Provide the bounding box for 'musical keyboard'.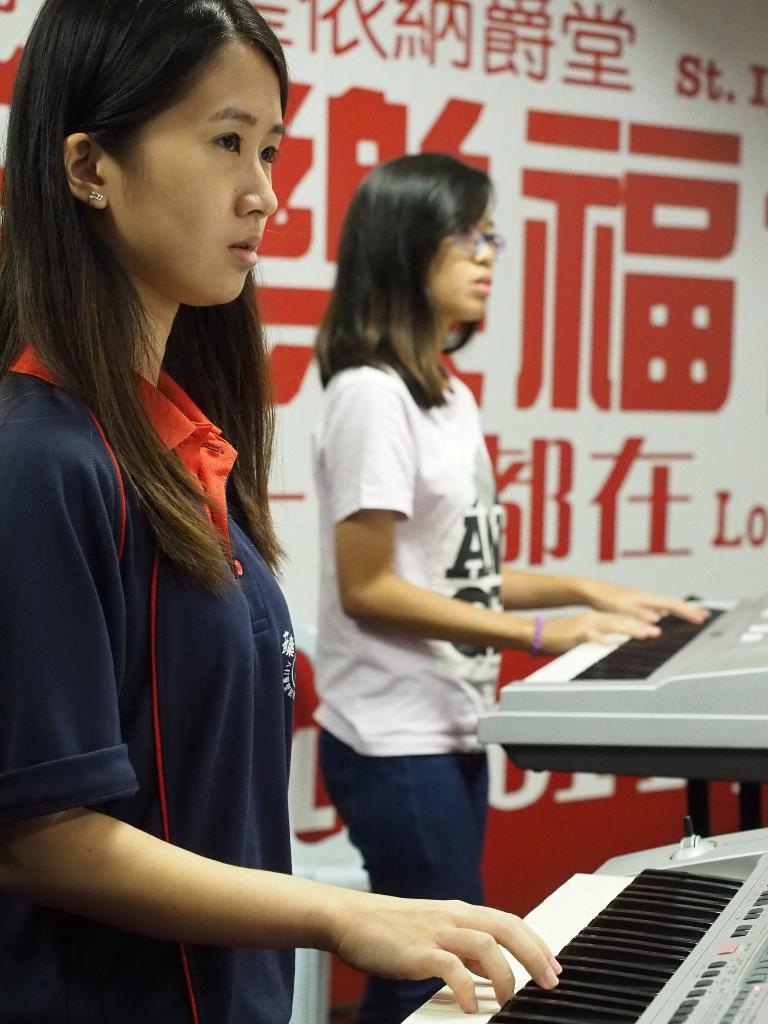
Rect(476, 585, 767, 778).
